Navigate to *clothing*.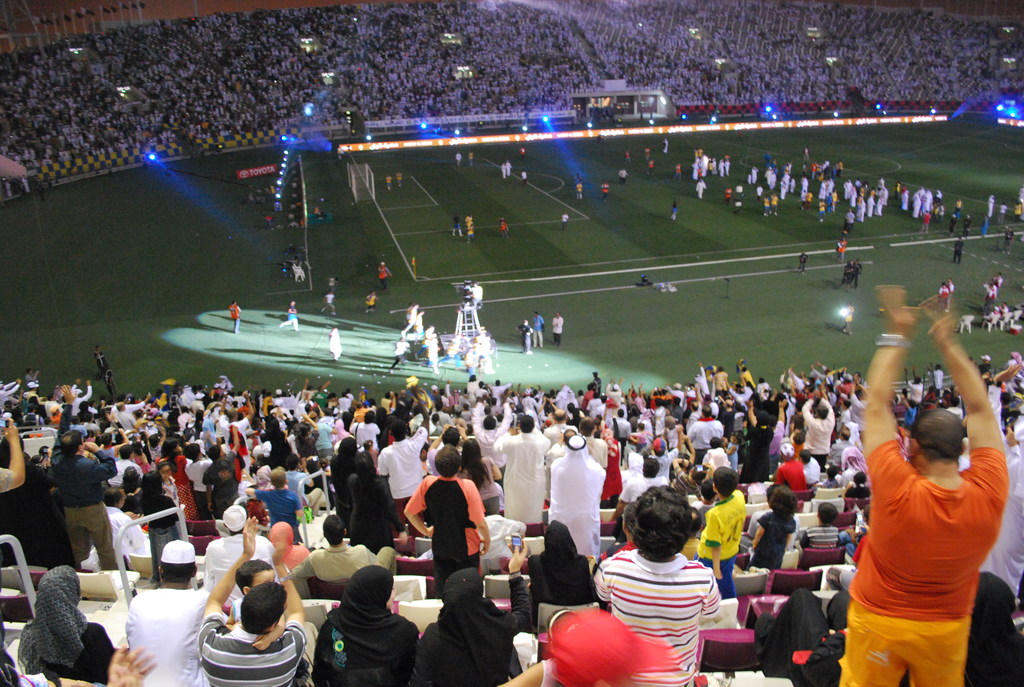
Navigation target: {"left": 705, "top": 493, "right": 748, "bottom": 605}.
